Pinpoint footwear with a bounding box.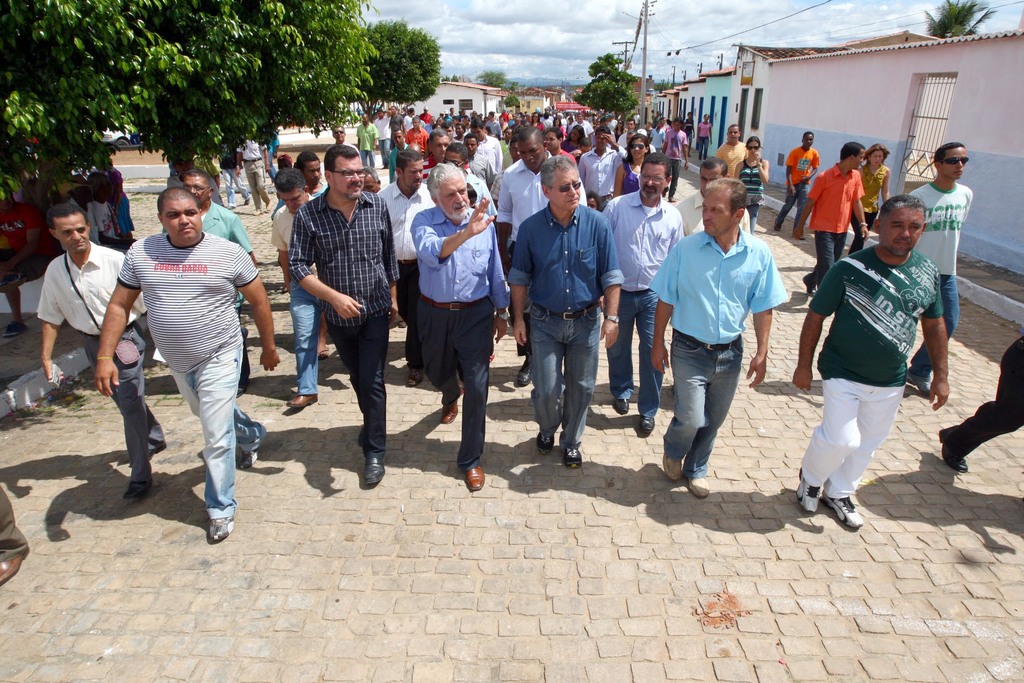
<box>405,369,422,387</box>.
